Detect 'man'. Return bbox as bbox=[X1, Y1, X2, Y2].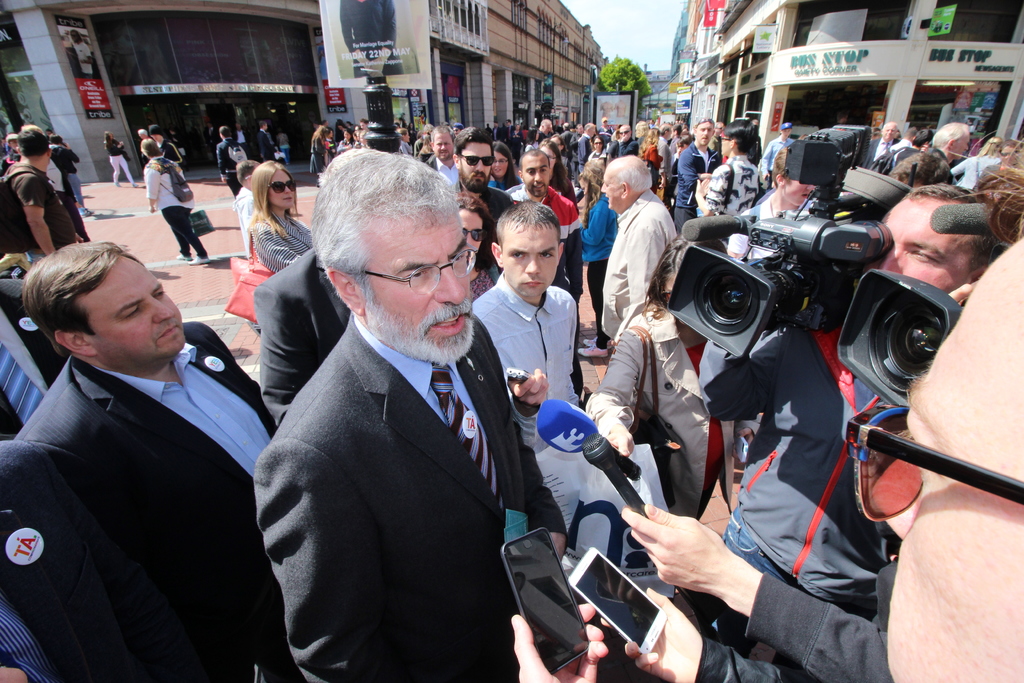
bbox=[612, 122, 638, 155].
